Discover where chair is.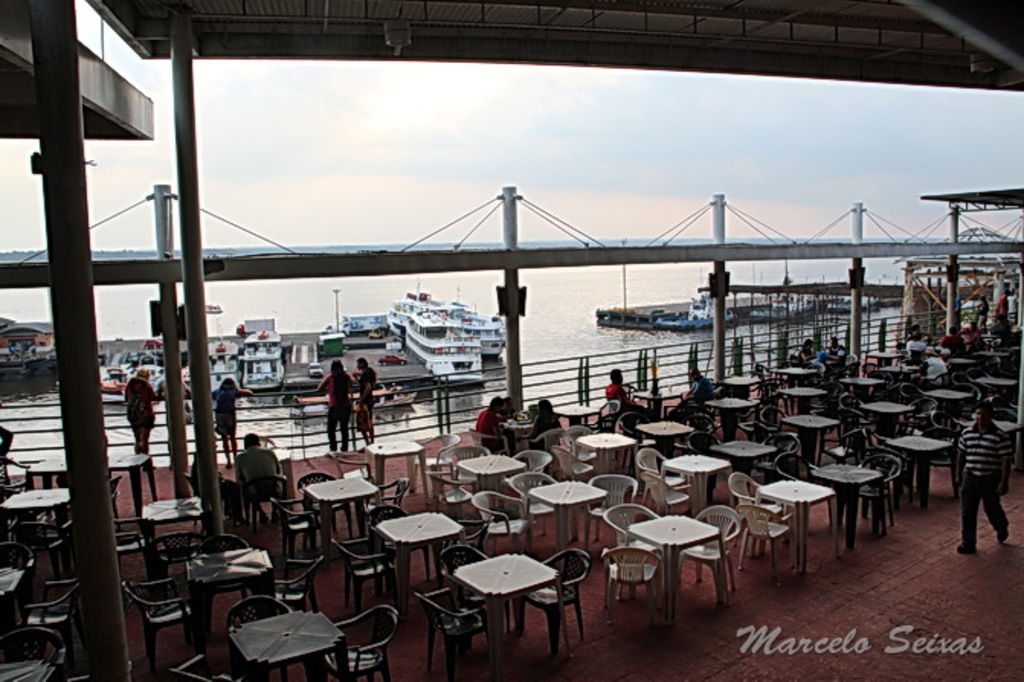
Discovered at crop(320, 531, 398, 603).
